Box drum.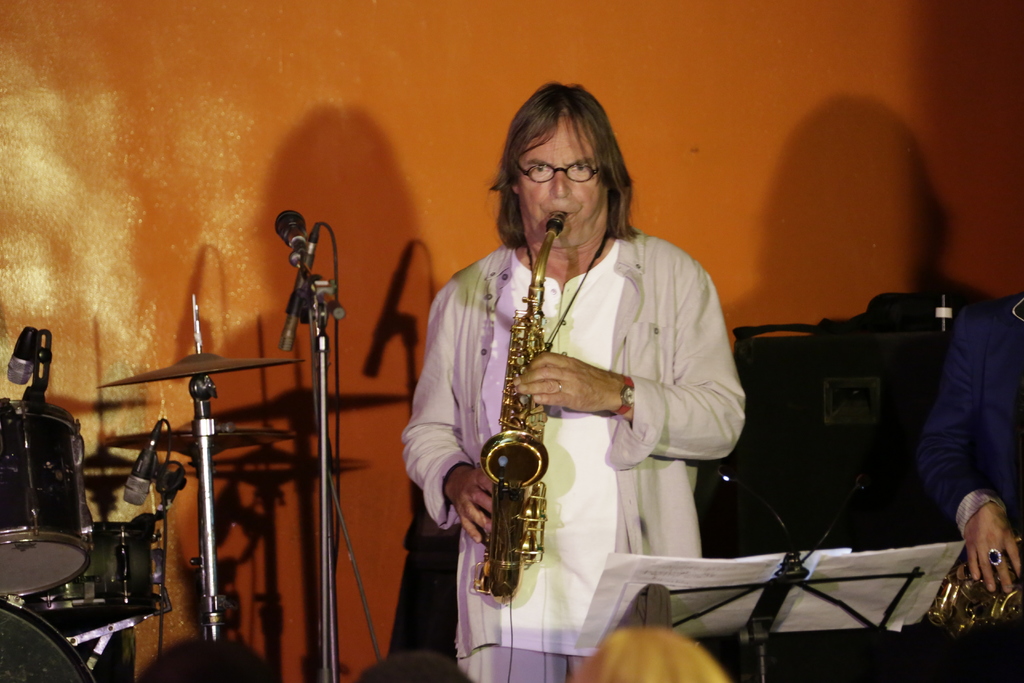
0,529,87,594.
